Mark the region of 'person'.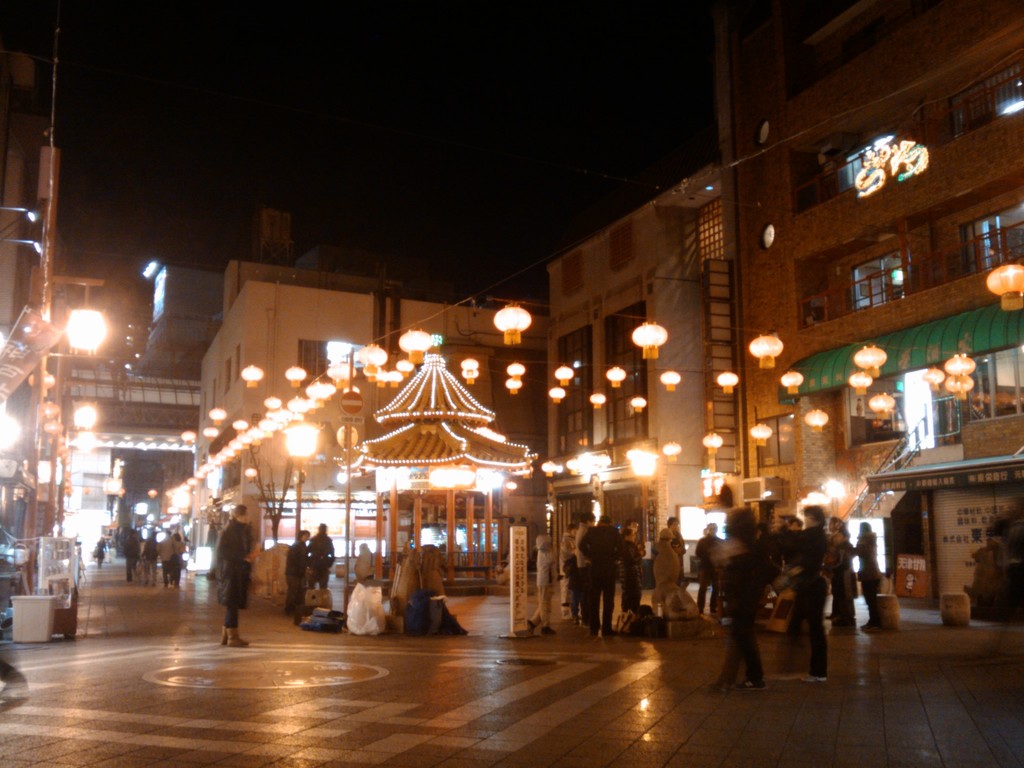
Region: Rect(650, 527, 678, 607).
